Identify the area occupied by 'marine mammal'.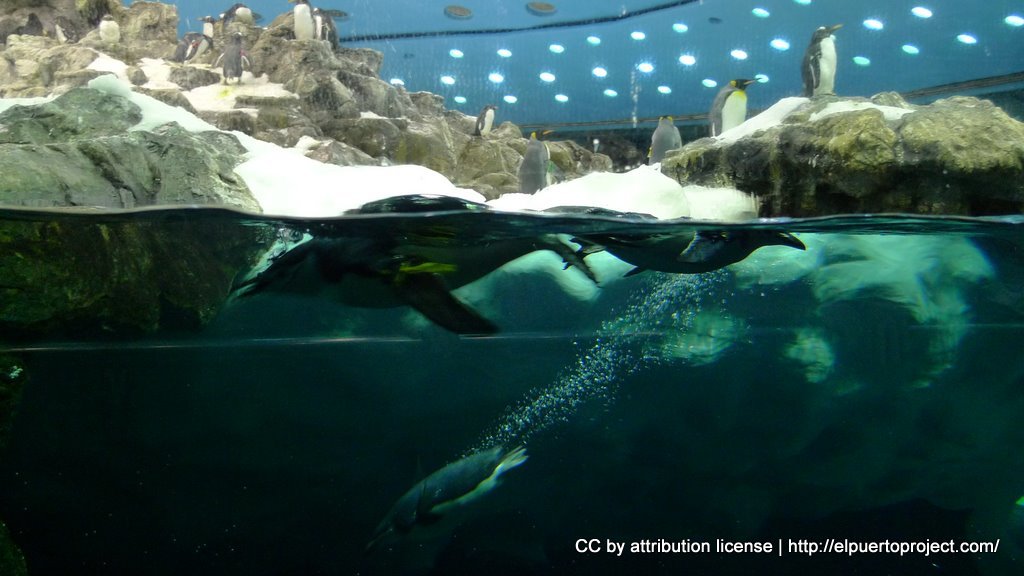
Area: x1=470, y1=104, x2=499, y2=139.
